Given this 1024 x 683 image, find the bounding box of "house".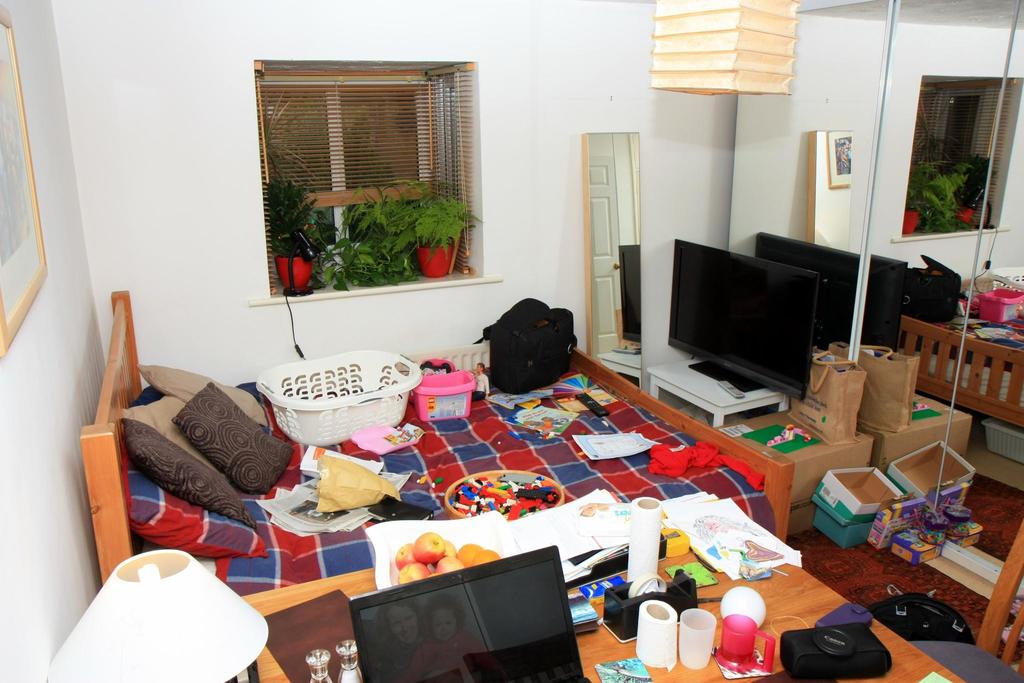
rect(0, 28, 1017, 647).
